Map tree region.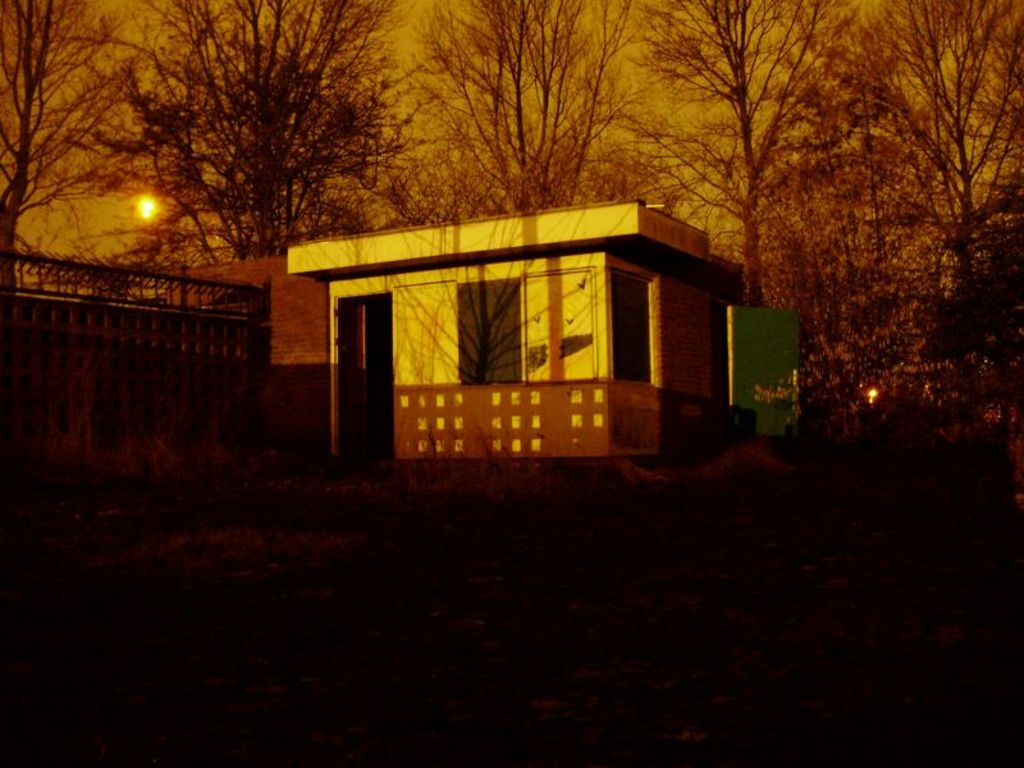
Mapped to rect(109, 0, 408, 262).
